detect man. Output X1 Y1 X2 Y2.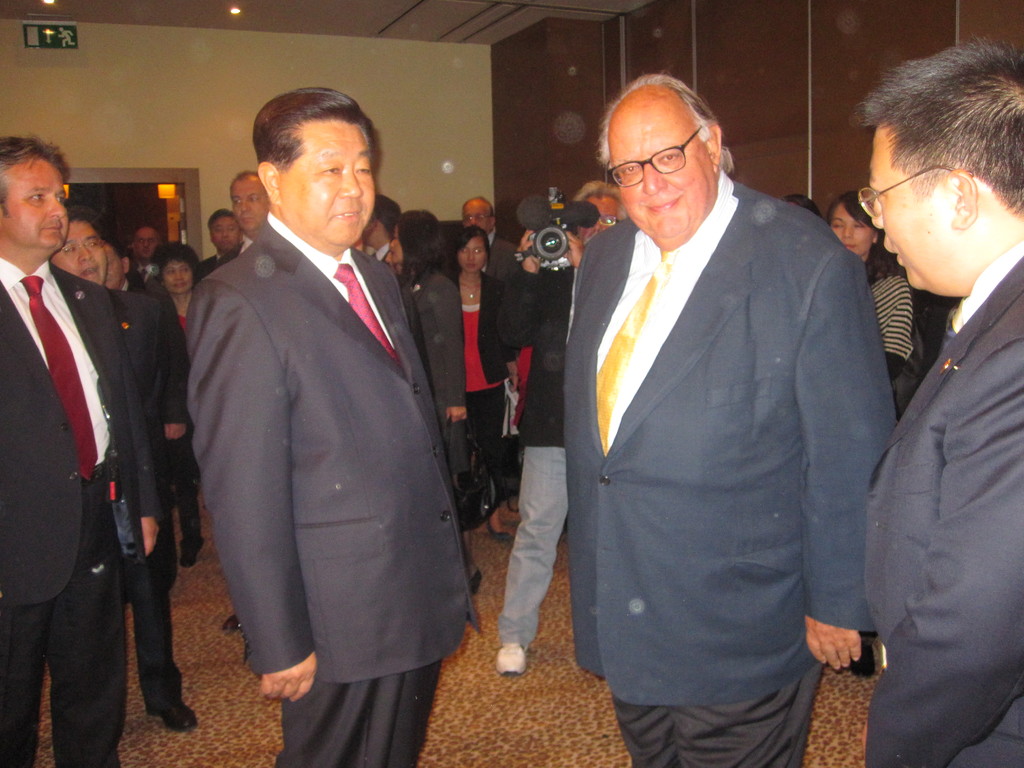
130 225 156 292.
